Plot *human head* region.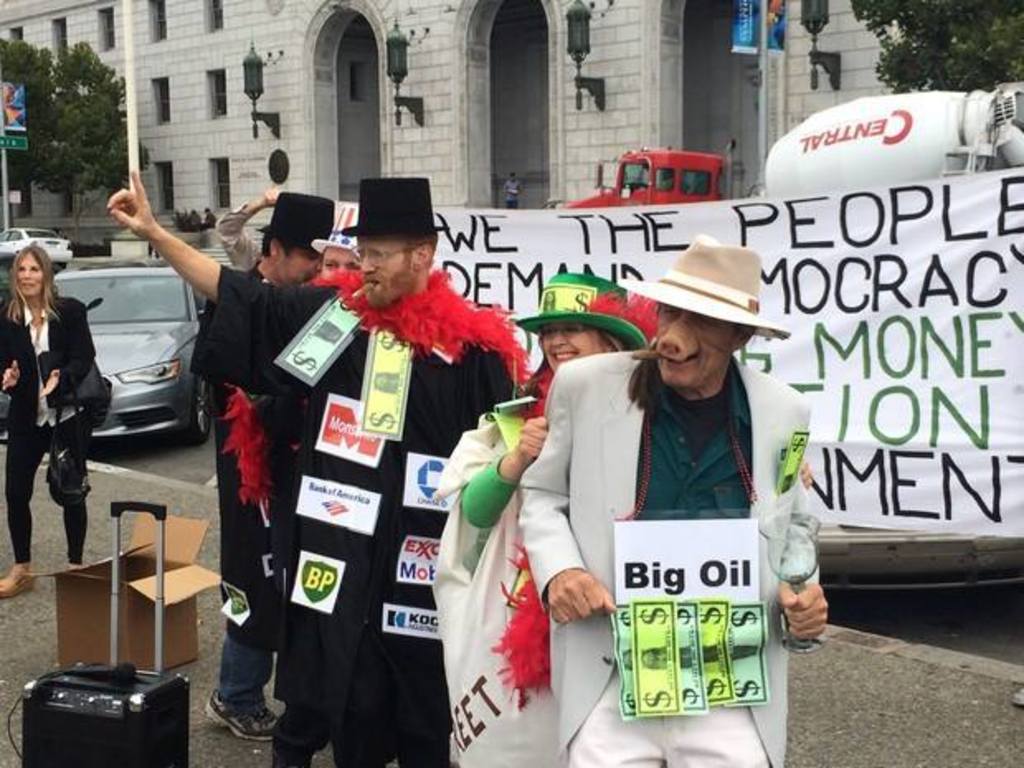
Plotted at box=[515, 271, 656, 378].
